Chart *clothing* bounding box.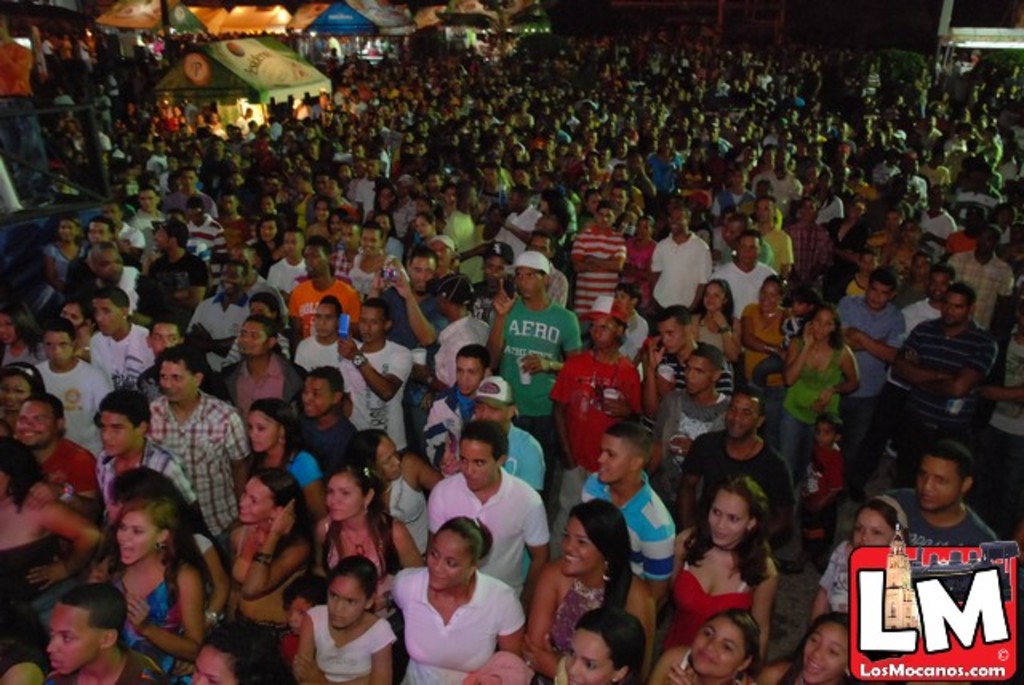
Charted: [794,347,853,496].
